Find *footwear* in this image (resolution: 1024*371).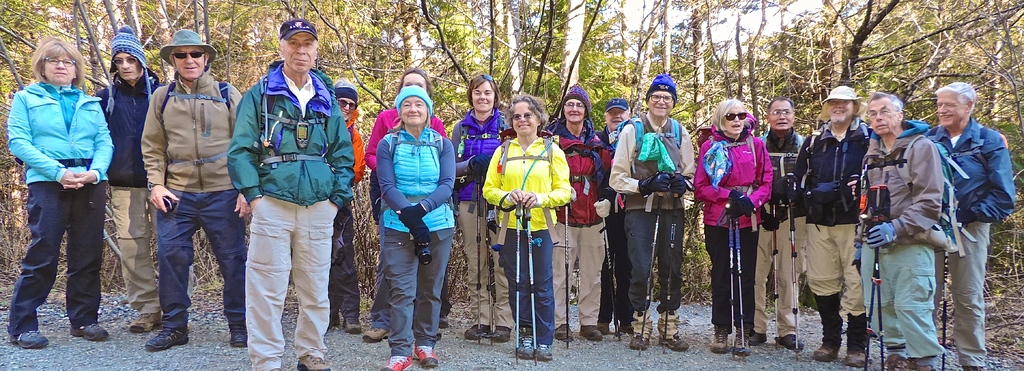
534, 345, 551, 358.
